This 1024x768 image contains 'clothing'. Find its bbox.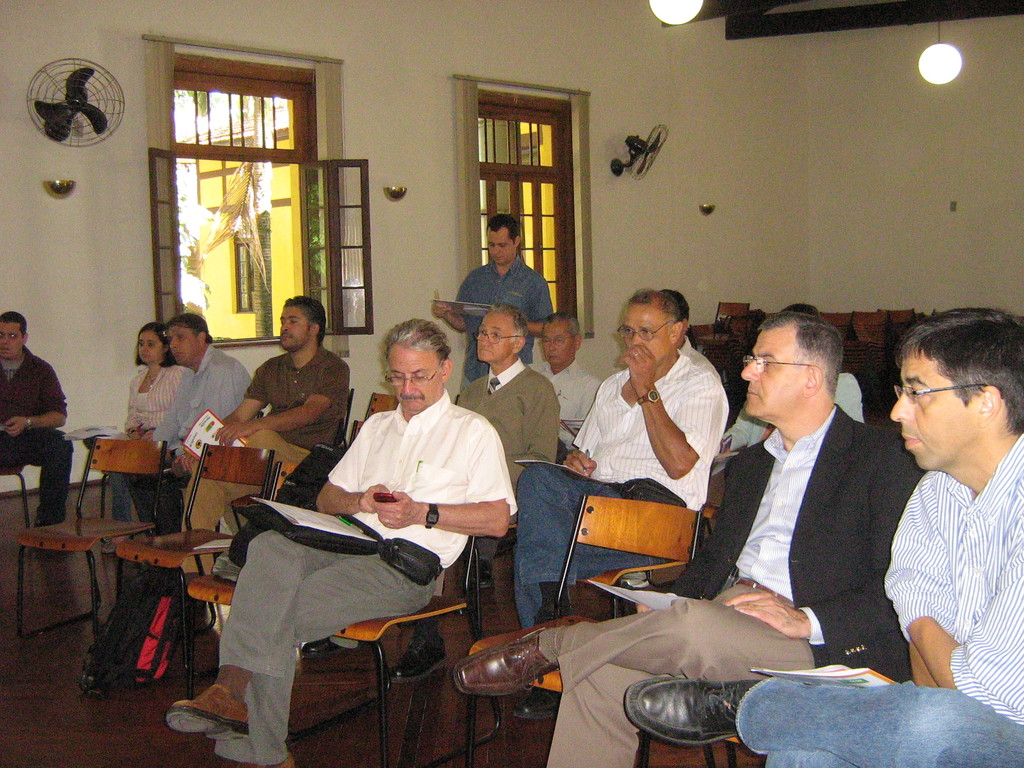
(707, 374, 863, 505).
